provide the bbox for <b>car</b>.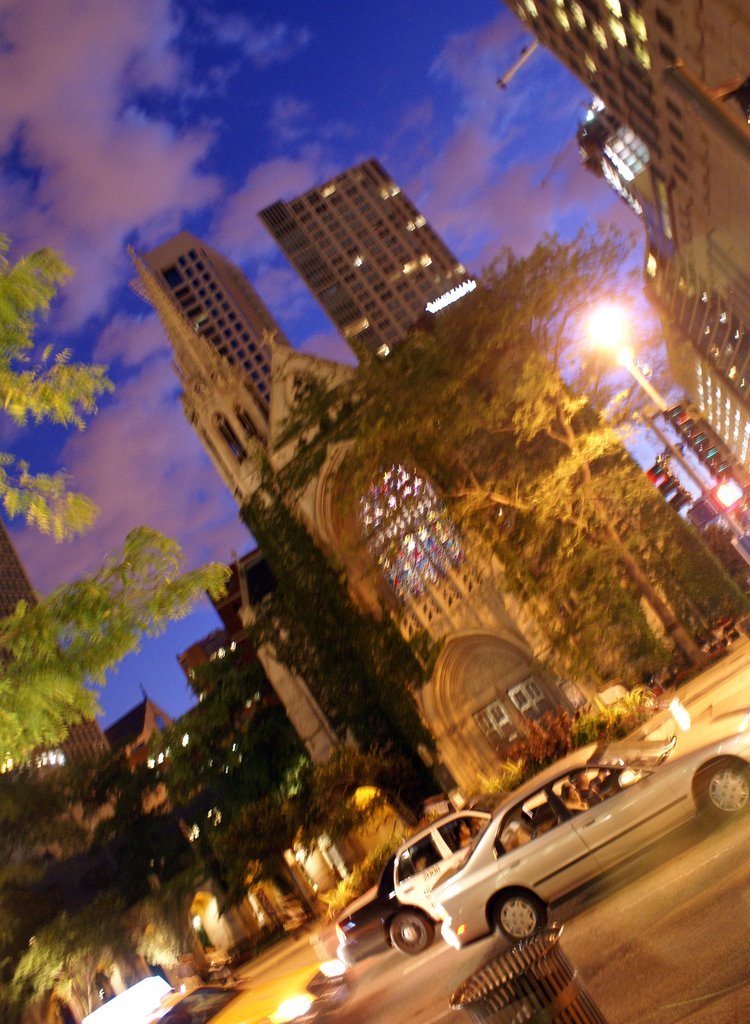
{"x1": 424, "y1": 712, "x2": 749, "y2": 943}.
